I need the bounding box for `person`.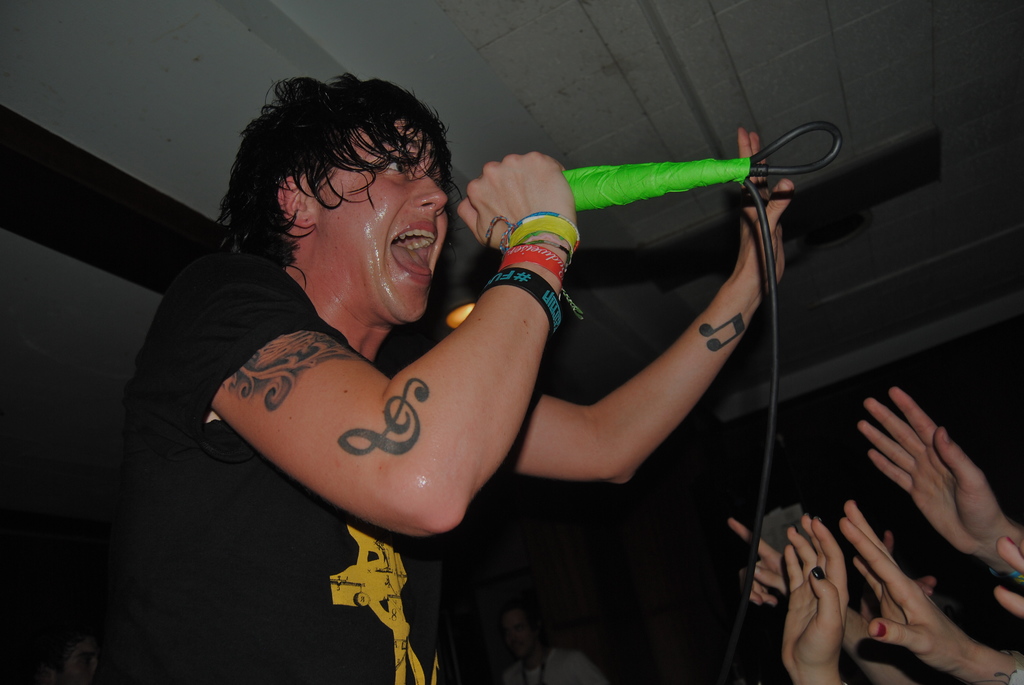
Here it is: 726 511 786 613.
